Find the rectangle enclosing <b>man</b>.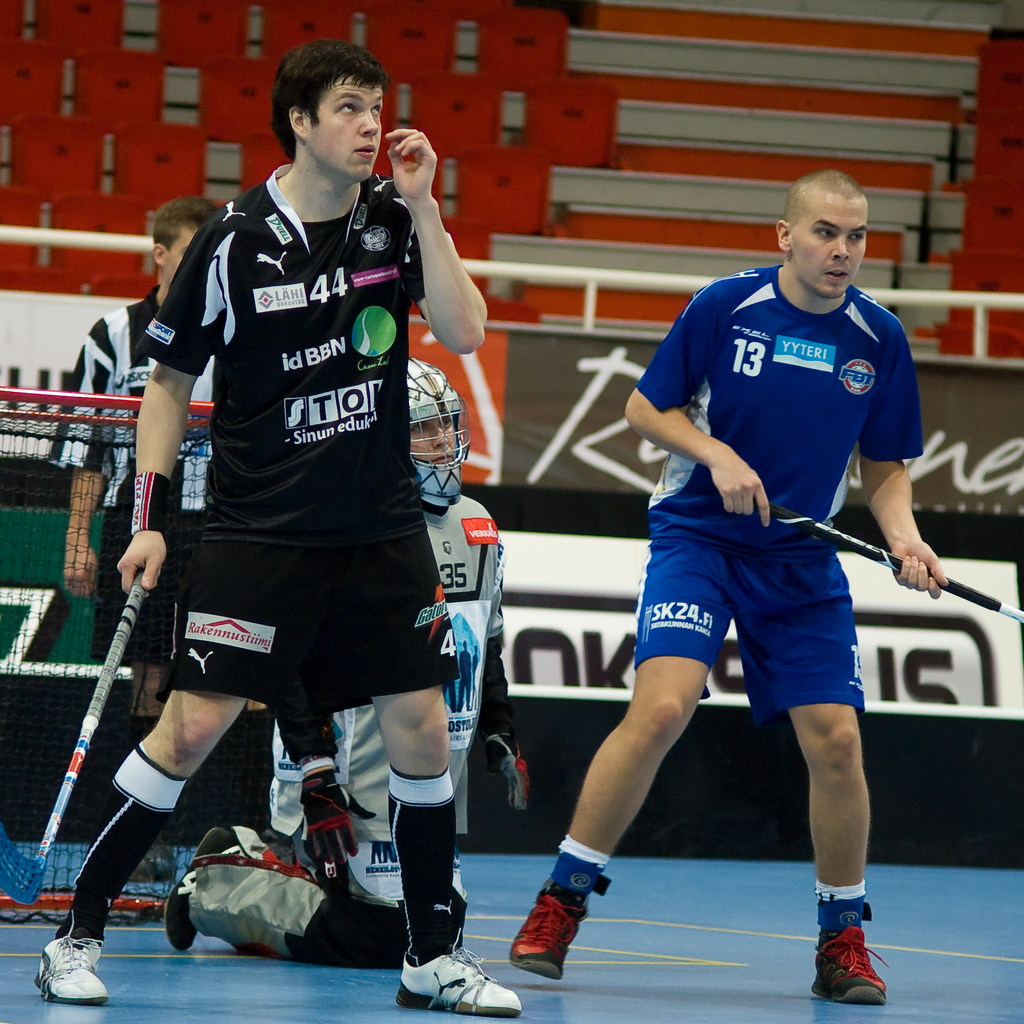
[65,195,220,753].
